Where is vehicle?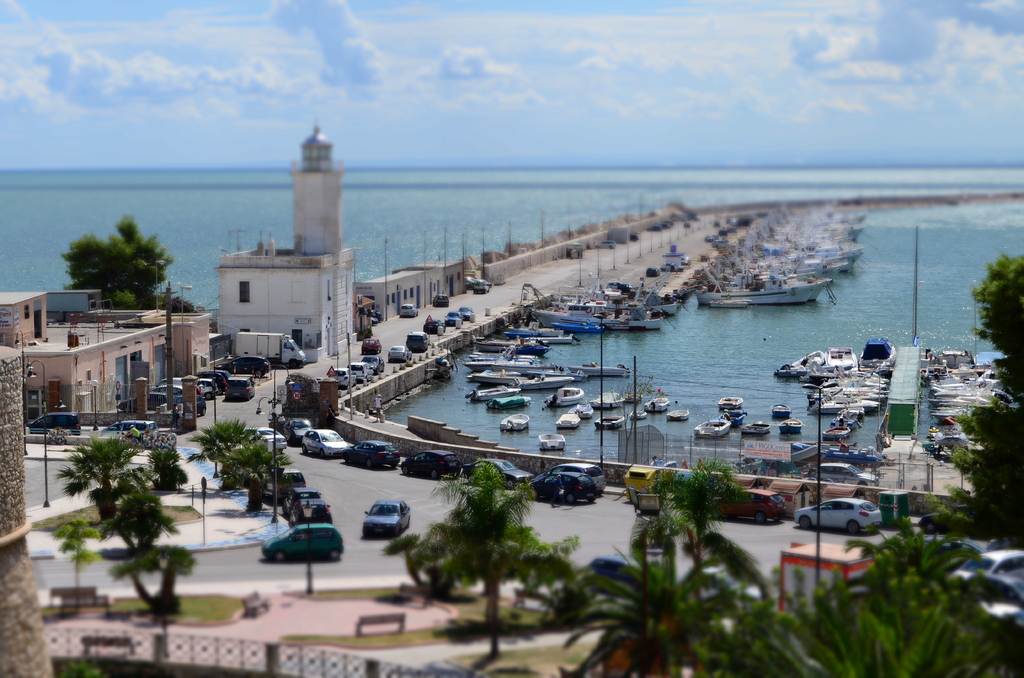
[left=695, top=415, right=740, bottom=440].
